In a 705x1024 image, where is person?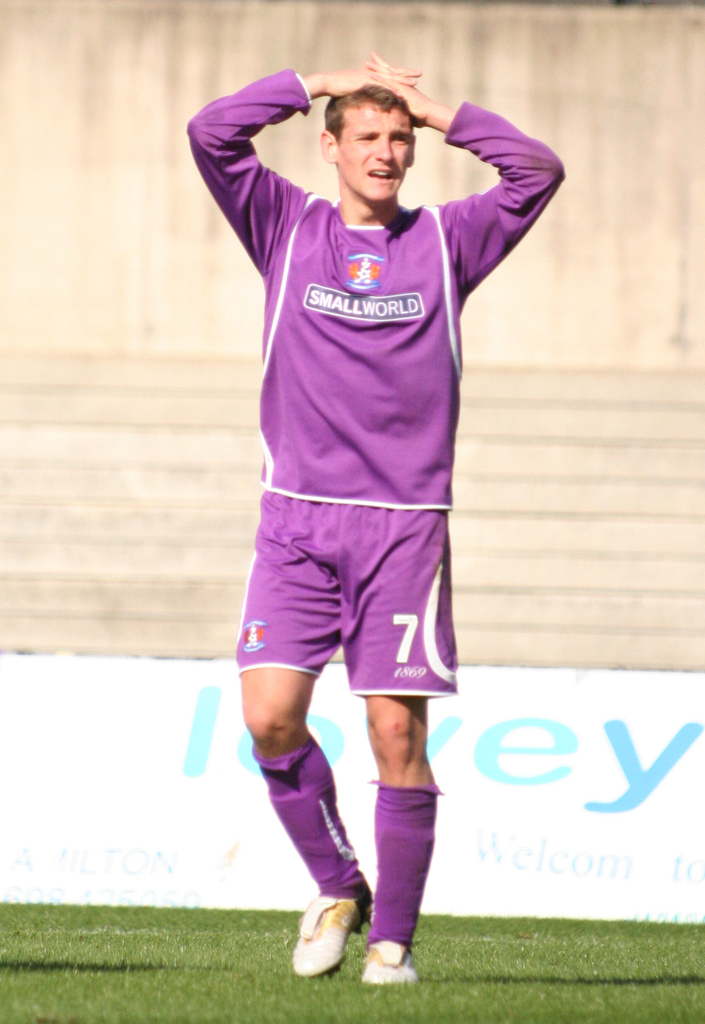
x1=175, y1=29, x2=549, y2=951.
